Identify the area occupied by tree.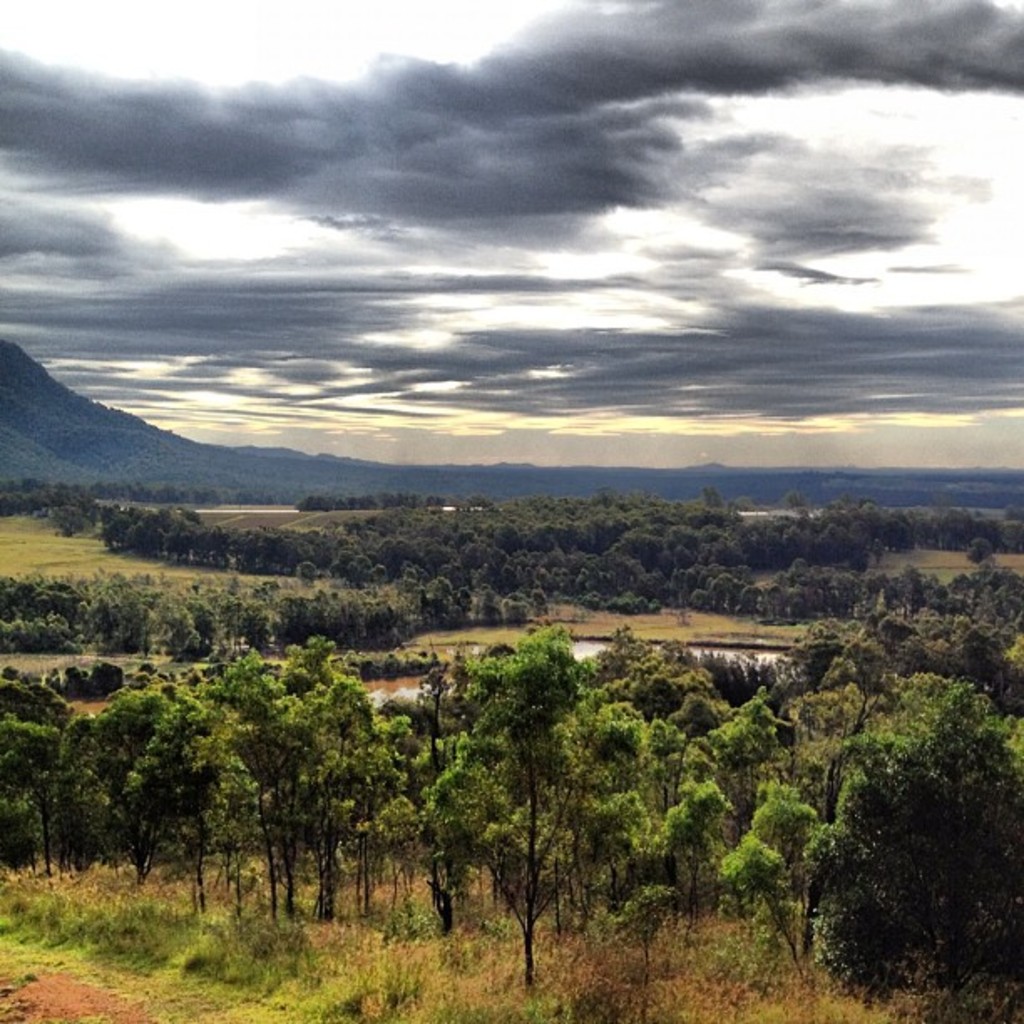
Area: crop(435, 599, 648, 964).
